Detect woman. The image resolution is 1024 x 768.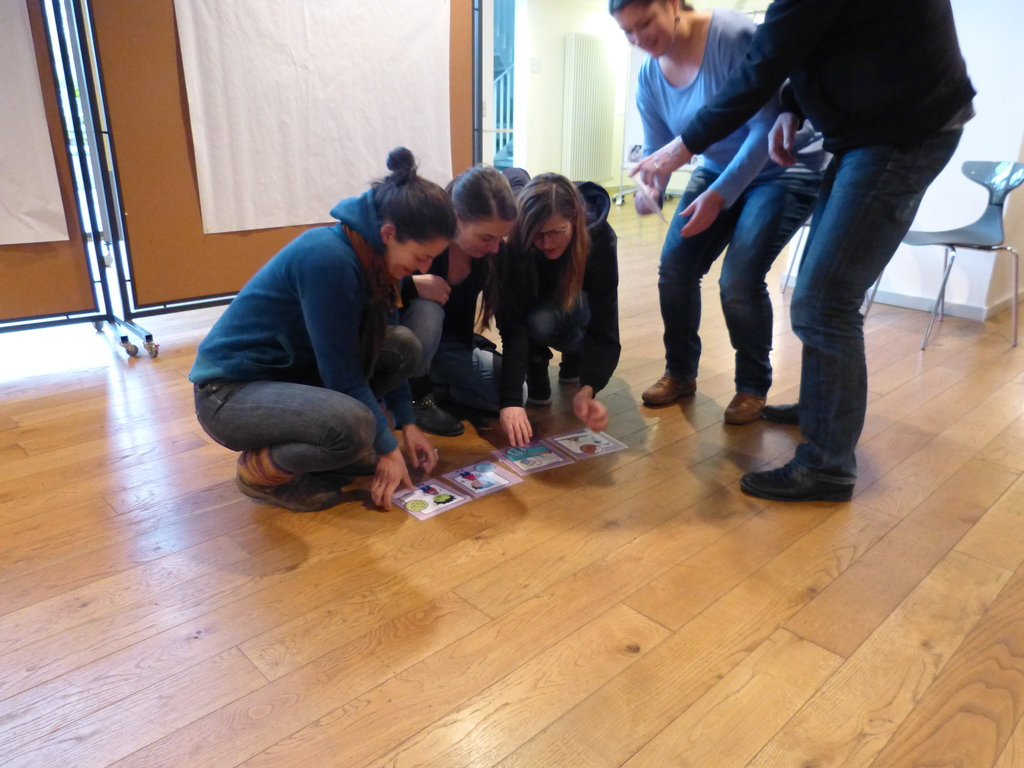
[483,179,616,419].
